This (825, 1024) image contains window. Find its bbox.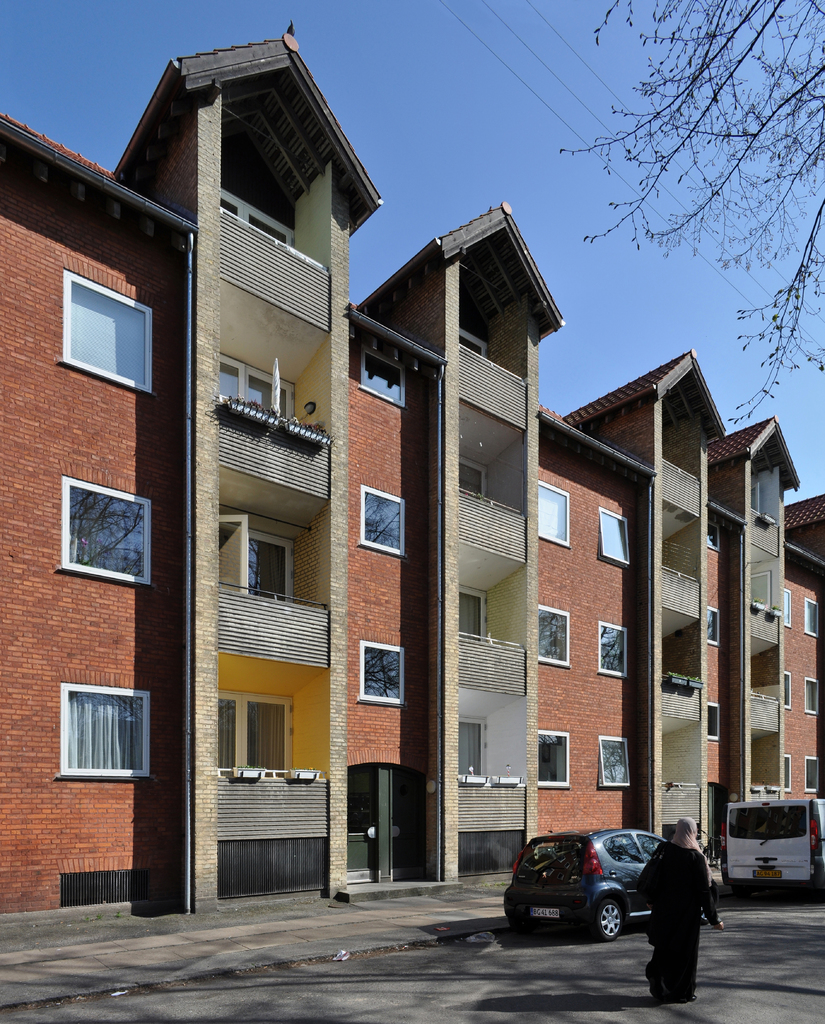
<bbox>533, 484, 575, 549</bbox>.
